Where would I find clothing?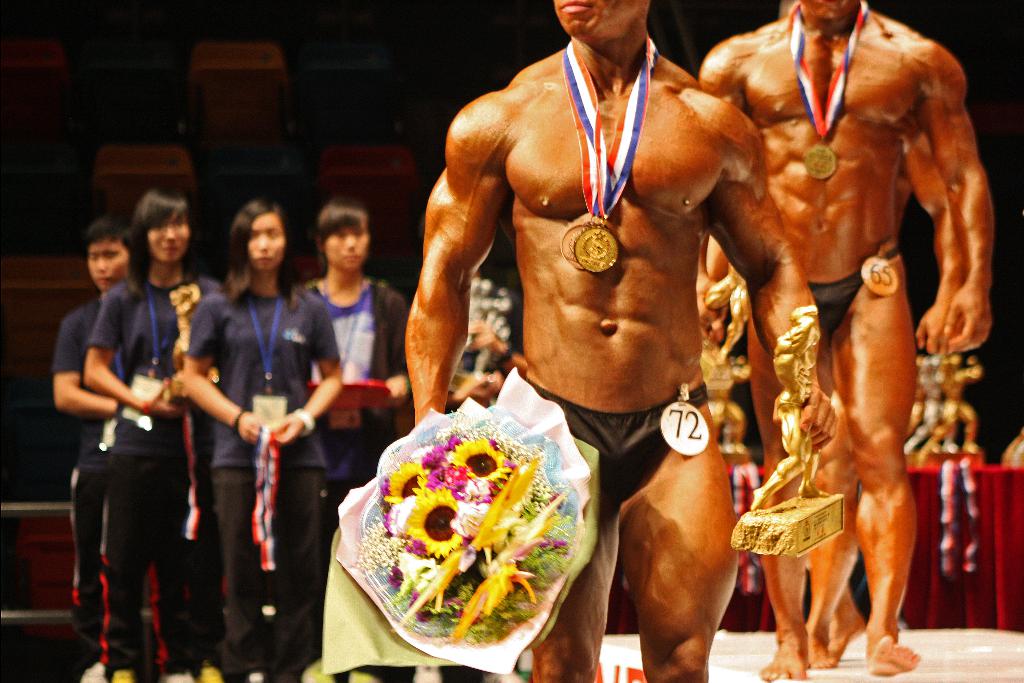
At detection(192, 286, 335, 666).
